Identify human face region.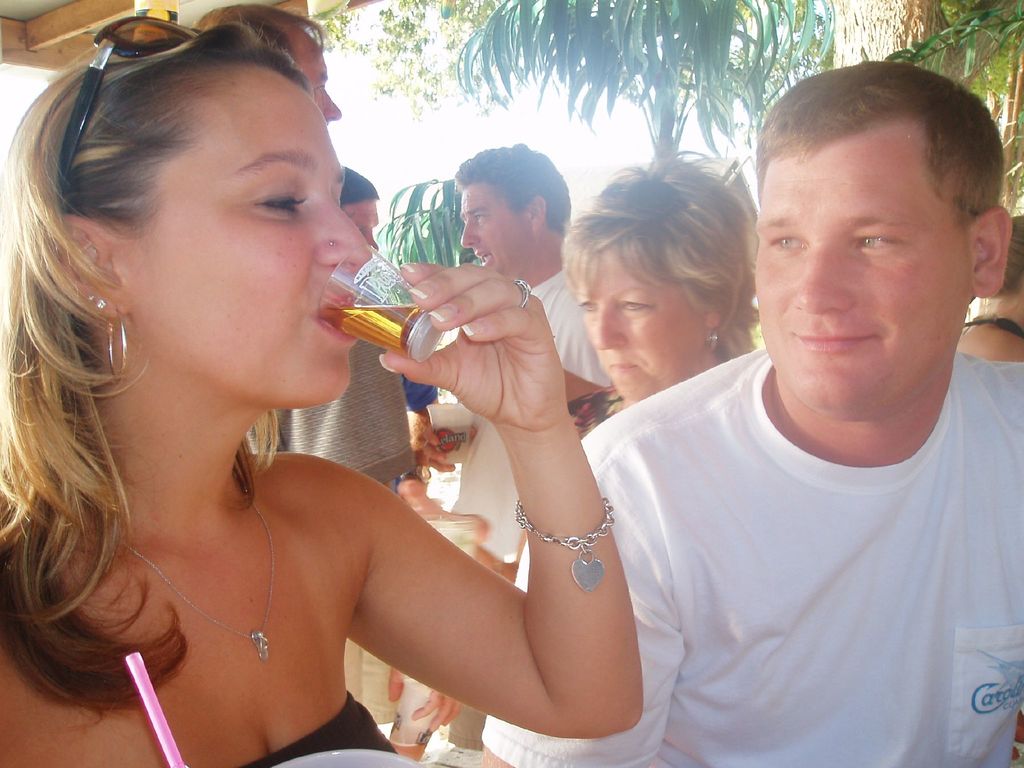
Region: 571 257 699 403.
